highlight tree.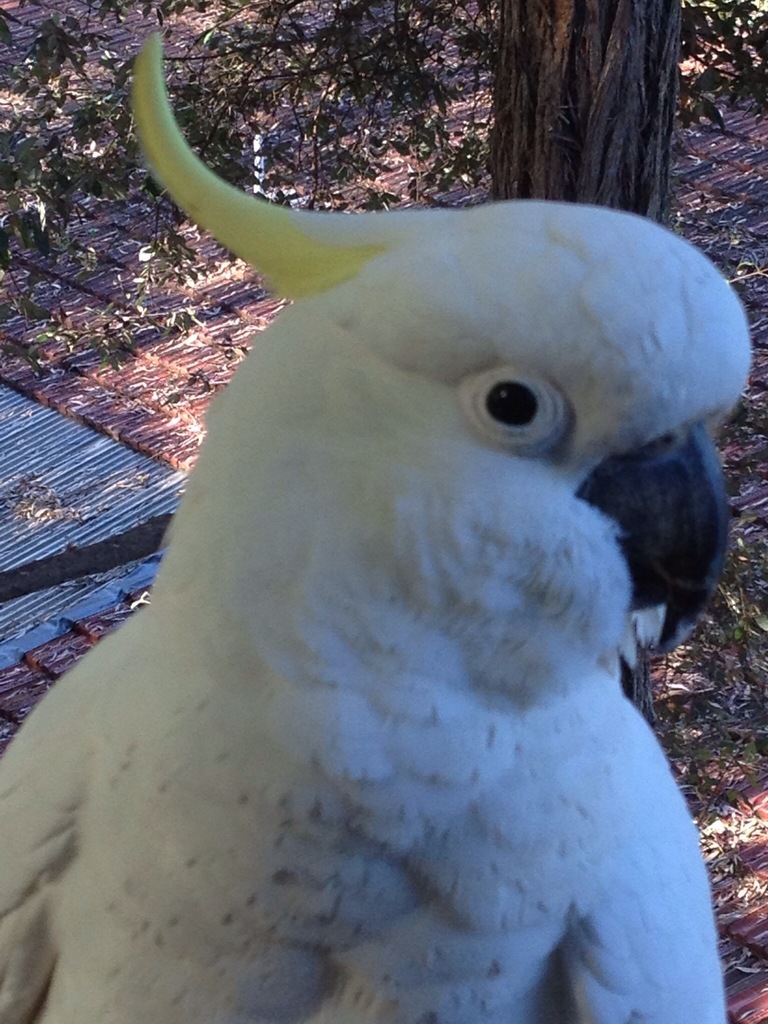
Highlighted region: [x1=487, y1=1, x2=684, y2=227].
